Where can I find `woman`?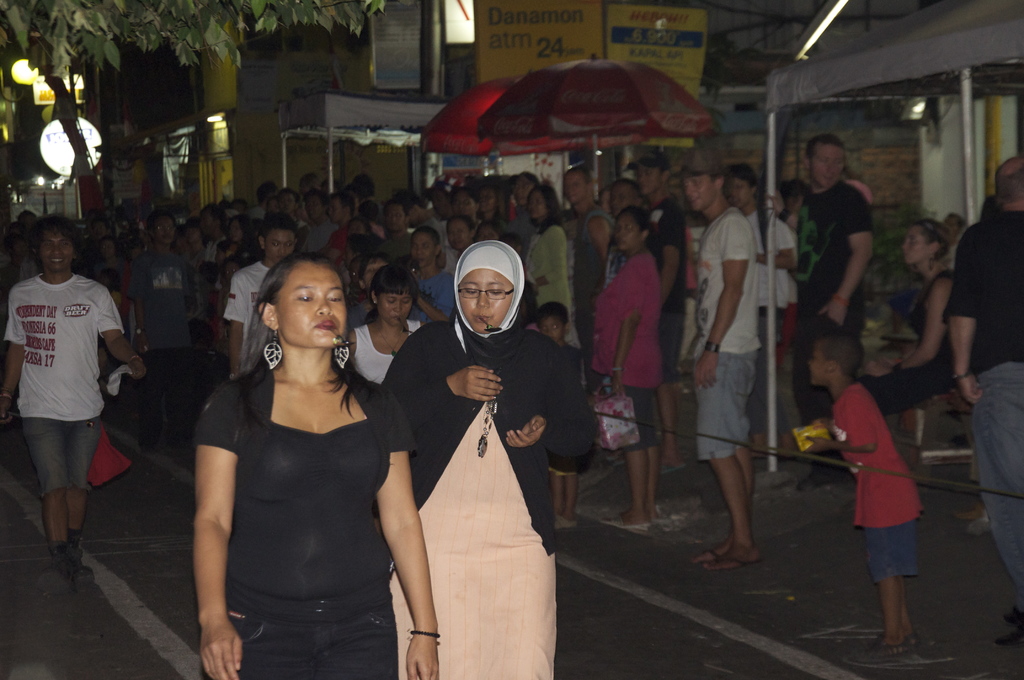
You can find it at select_region(526, 184, 572, 314).
